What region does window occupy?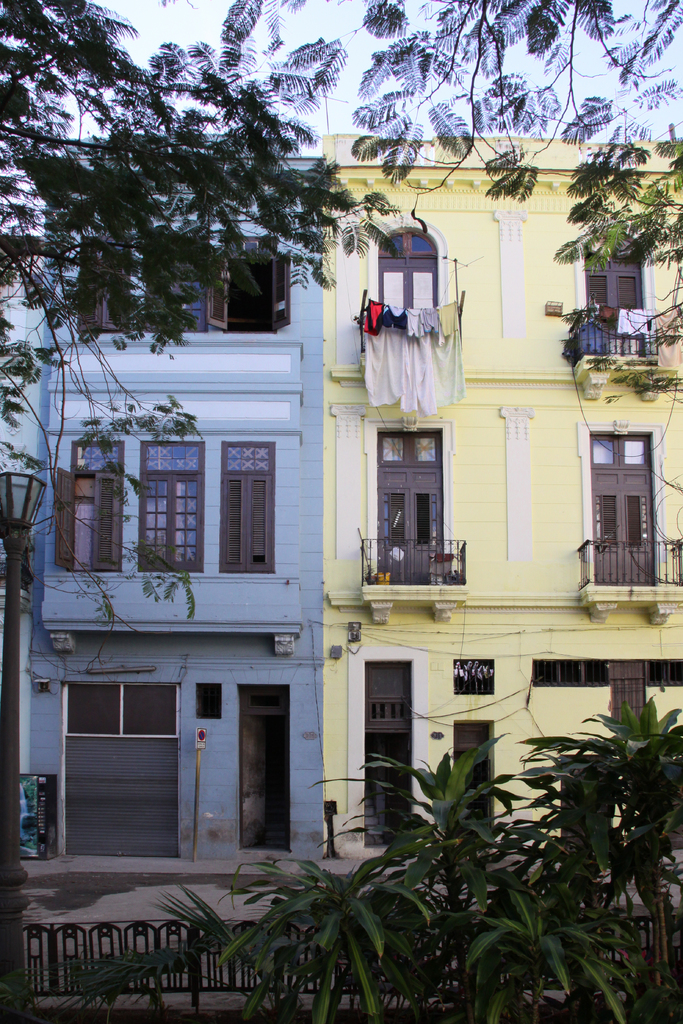
x1=131 y1=433 x2=206 y2=580.
